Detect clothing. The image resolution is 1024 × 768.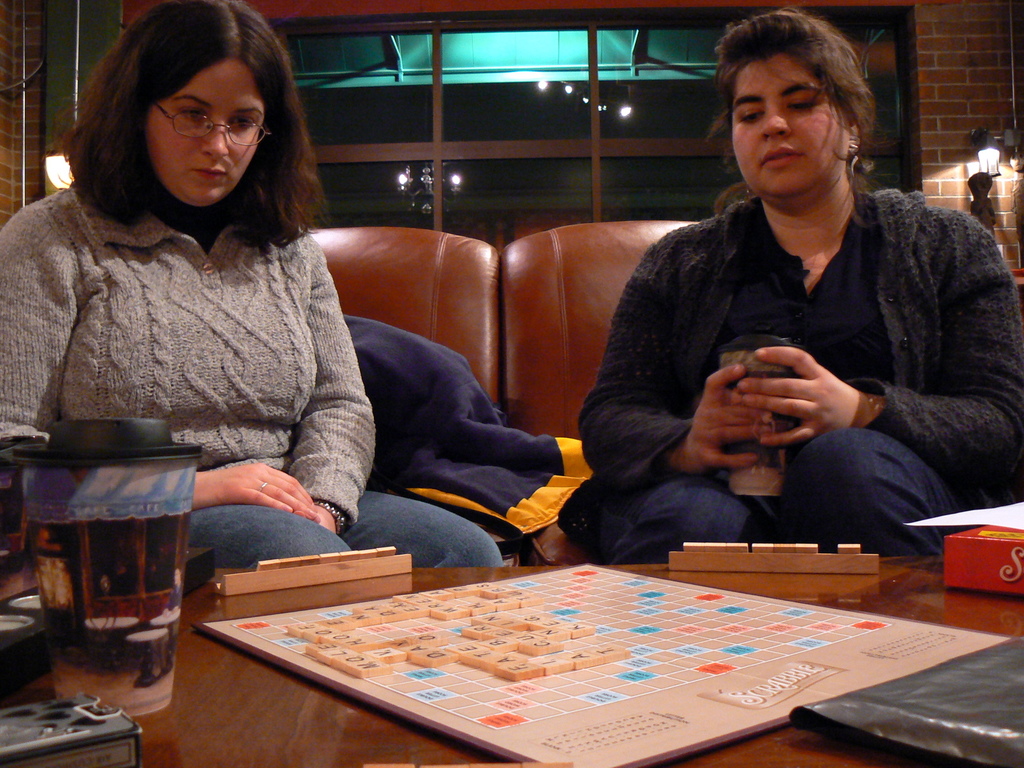
0,178,508,580.
